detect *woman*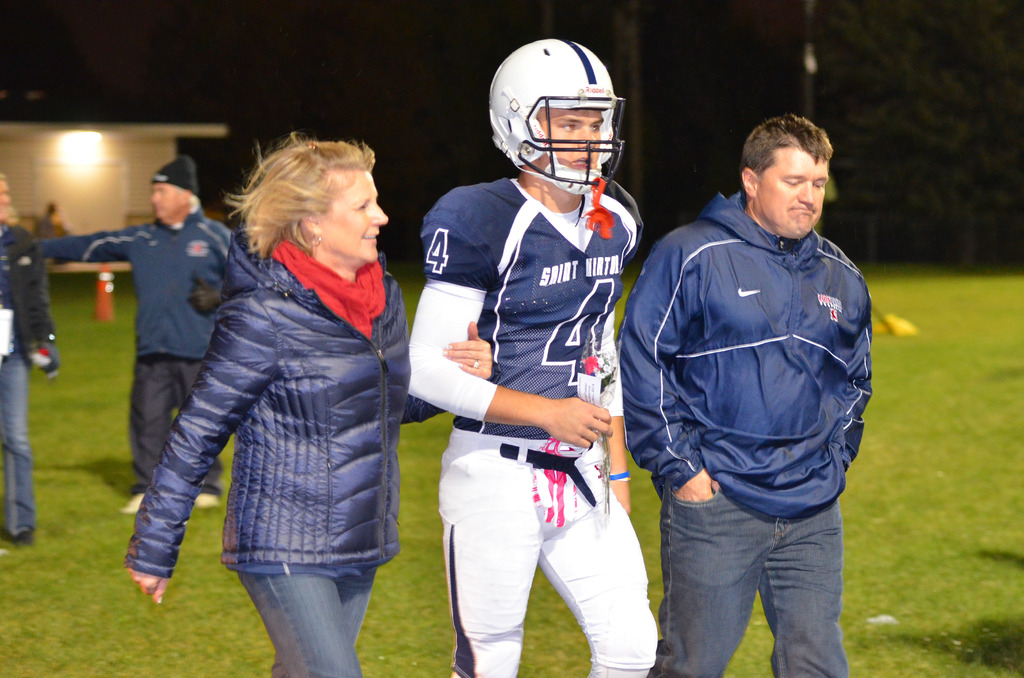
[0,185,59,545]
